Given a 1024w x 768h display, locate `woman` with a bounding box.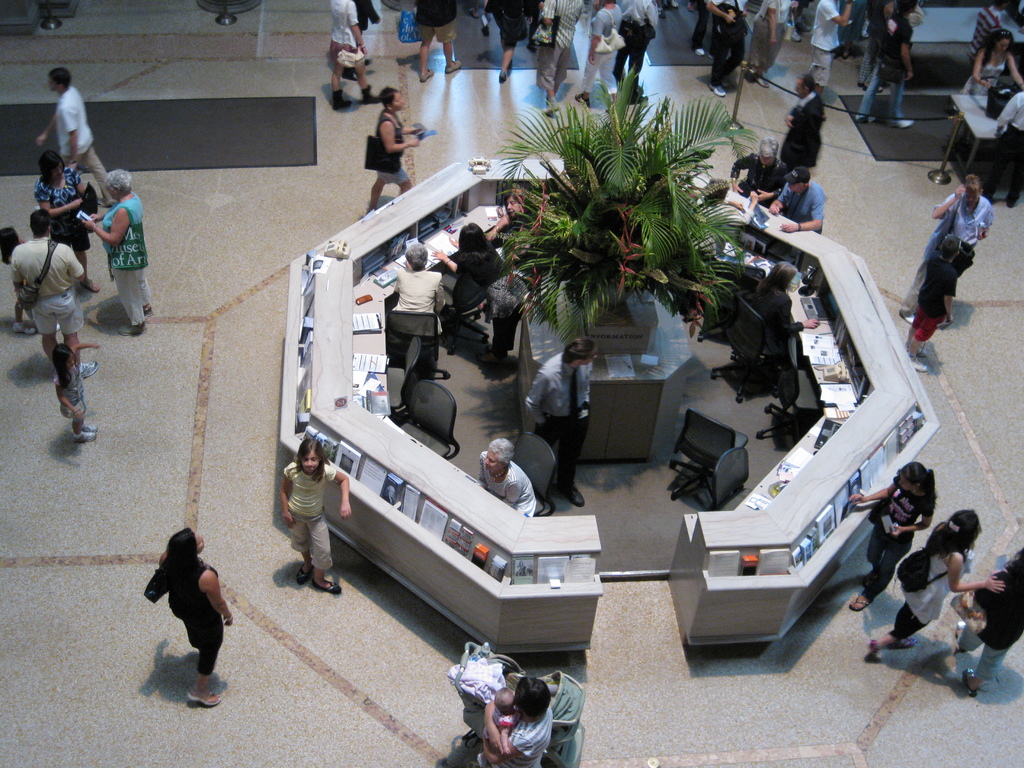
Located: (846,463,941,609).
